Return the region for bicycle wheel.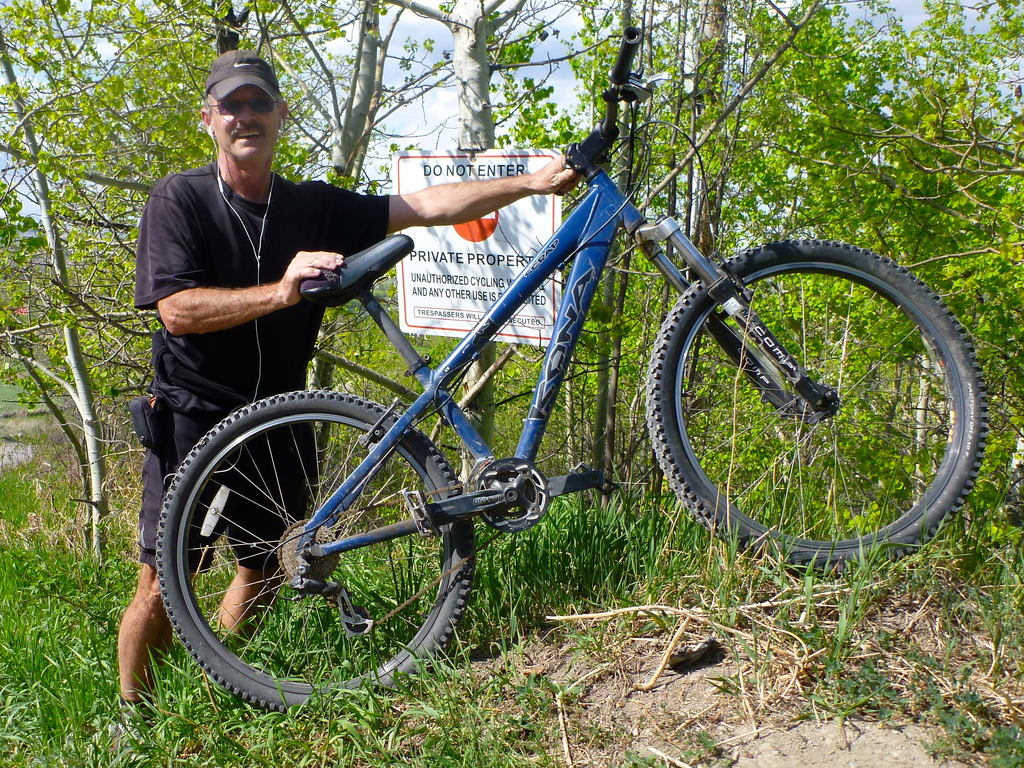
156 386 478 716.
